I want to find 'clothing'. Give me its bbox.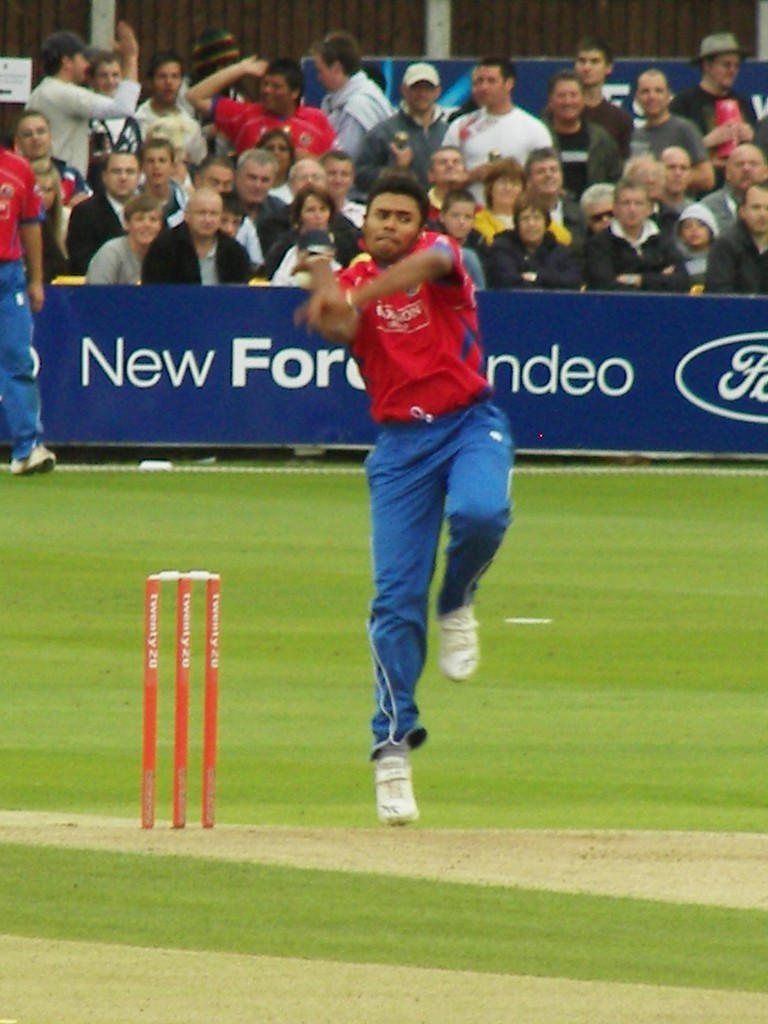
458/192/584/232.
